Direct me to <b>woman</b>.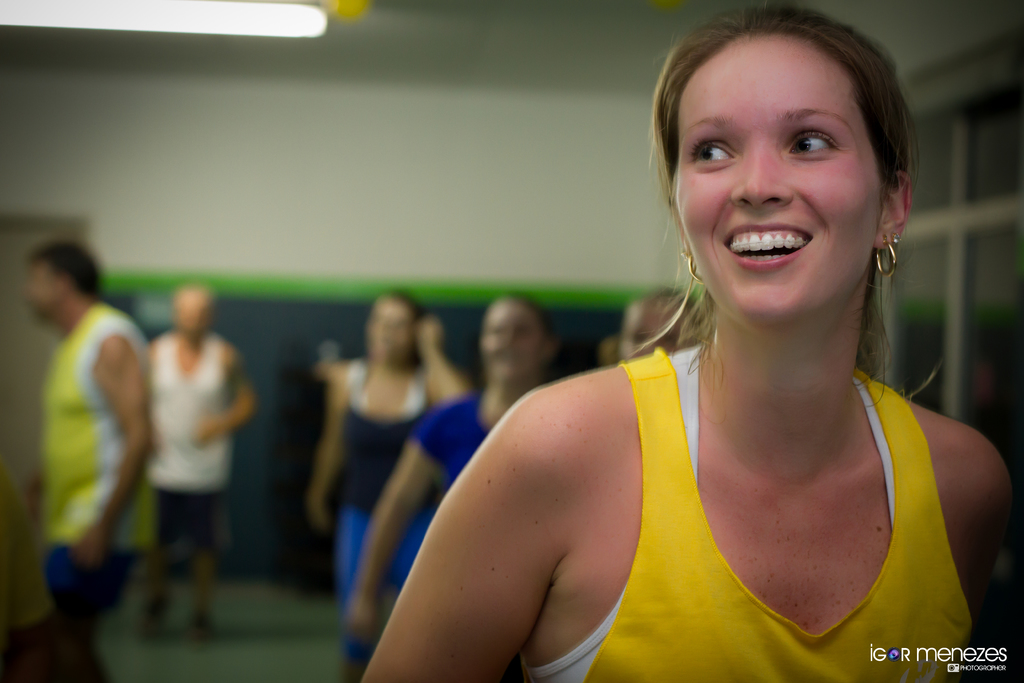
Direction: {"left": 372, "top": 19, "right": 1003, "bottom": 670}.
